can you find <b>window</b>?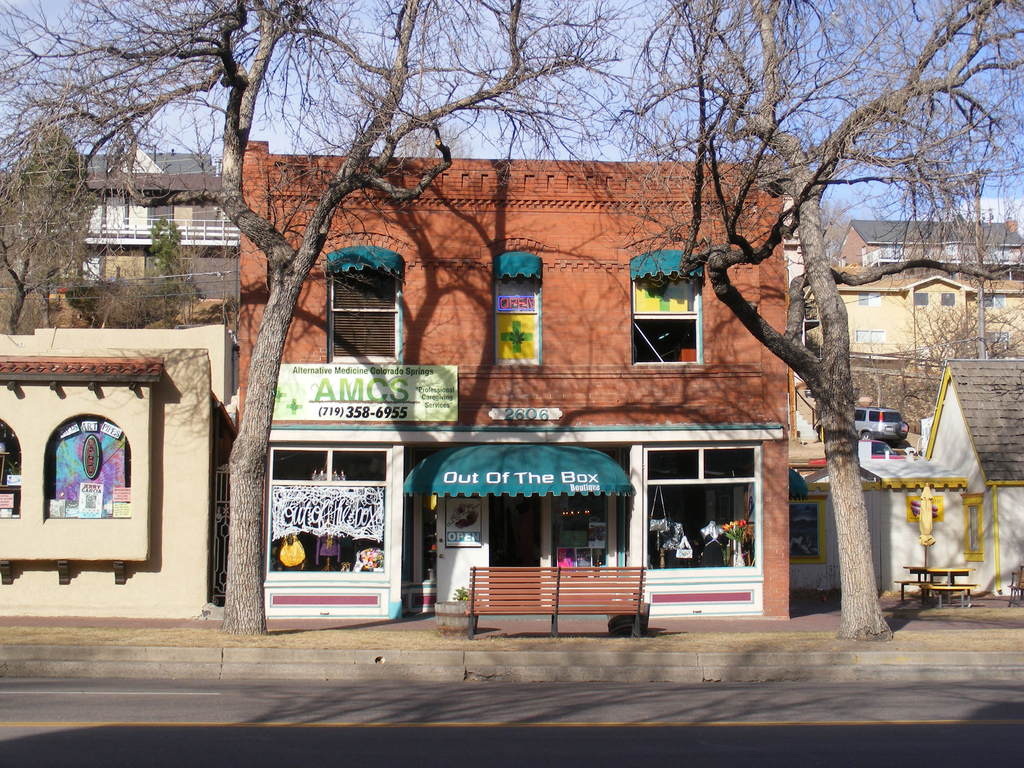
Yes, bounding box: {"x1": 638, "y1": 445, "x2": 760, "y2": 572}.
